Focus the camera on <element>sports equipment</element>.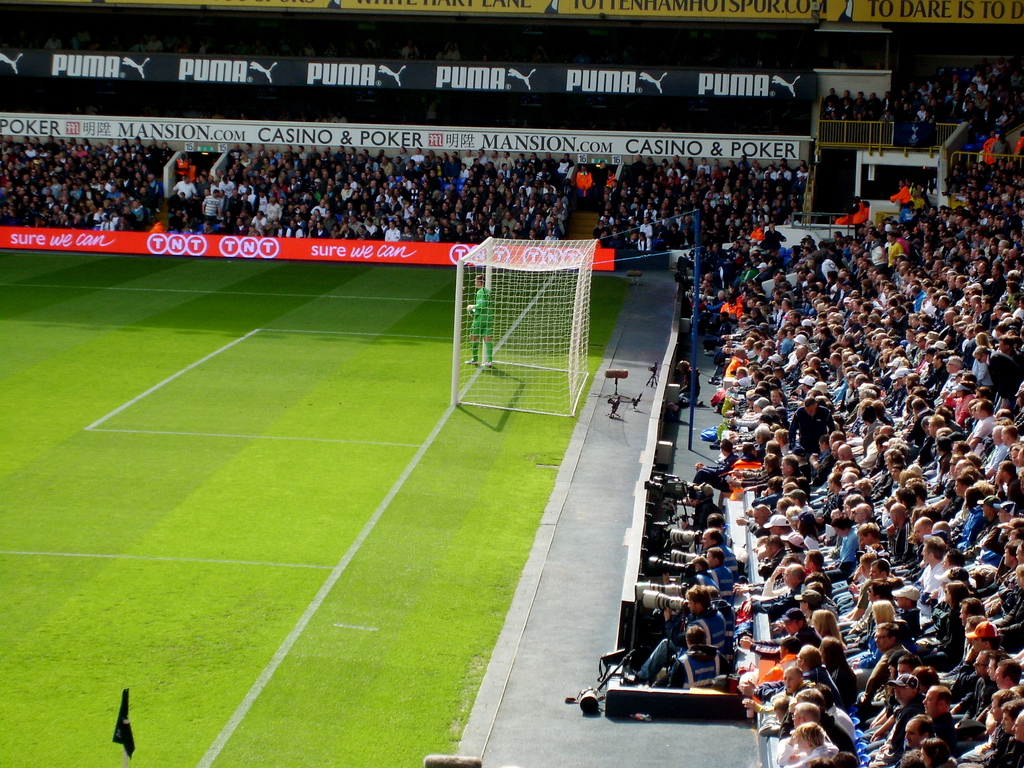
Focus region: l=456, t=239, r=598, b=417.
